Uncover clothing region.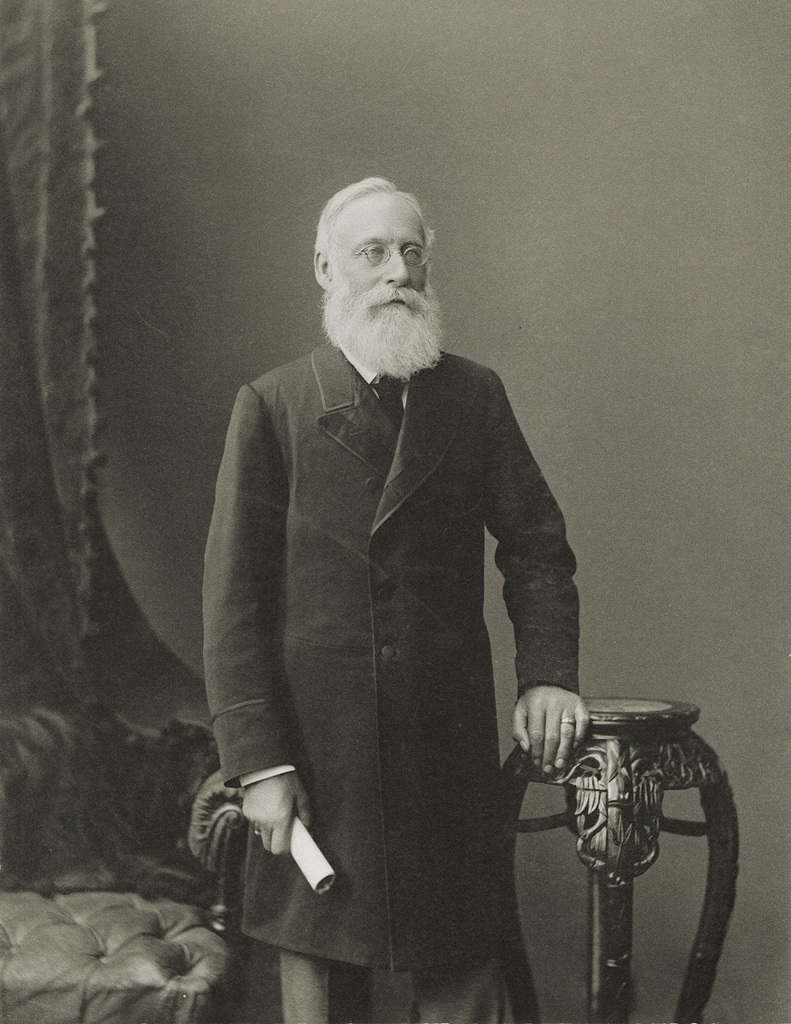
Uncovered: <region>172, 280, 592, 990</region>.
